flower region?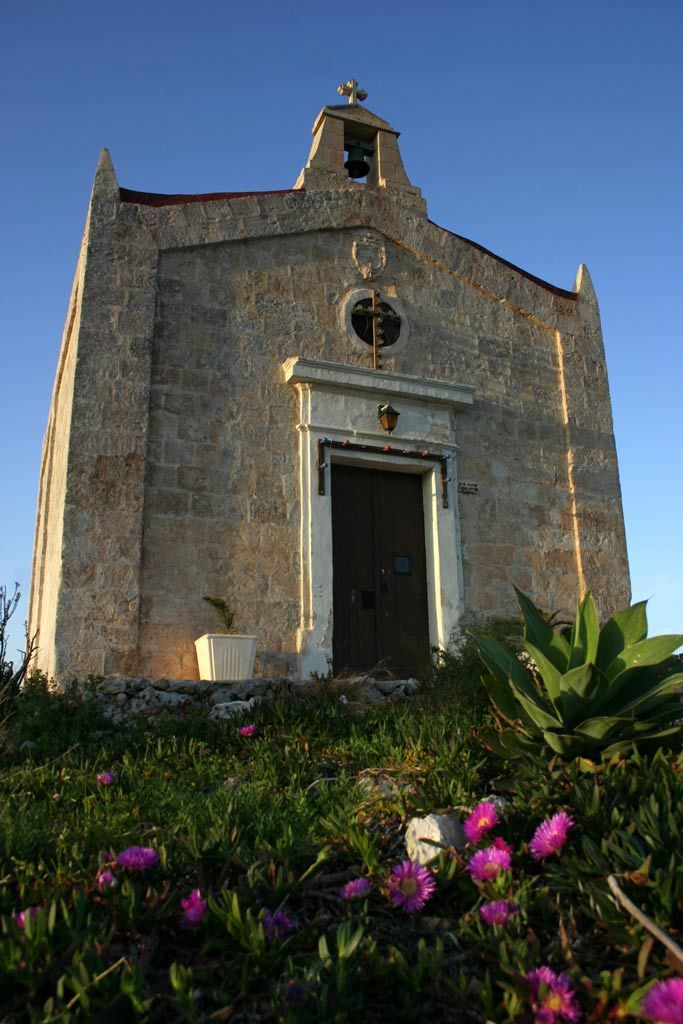
(x1=469, y1=844, x2=512, y2=884)
